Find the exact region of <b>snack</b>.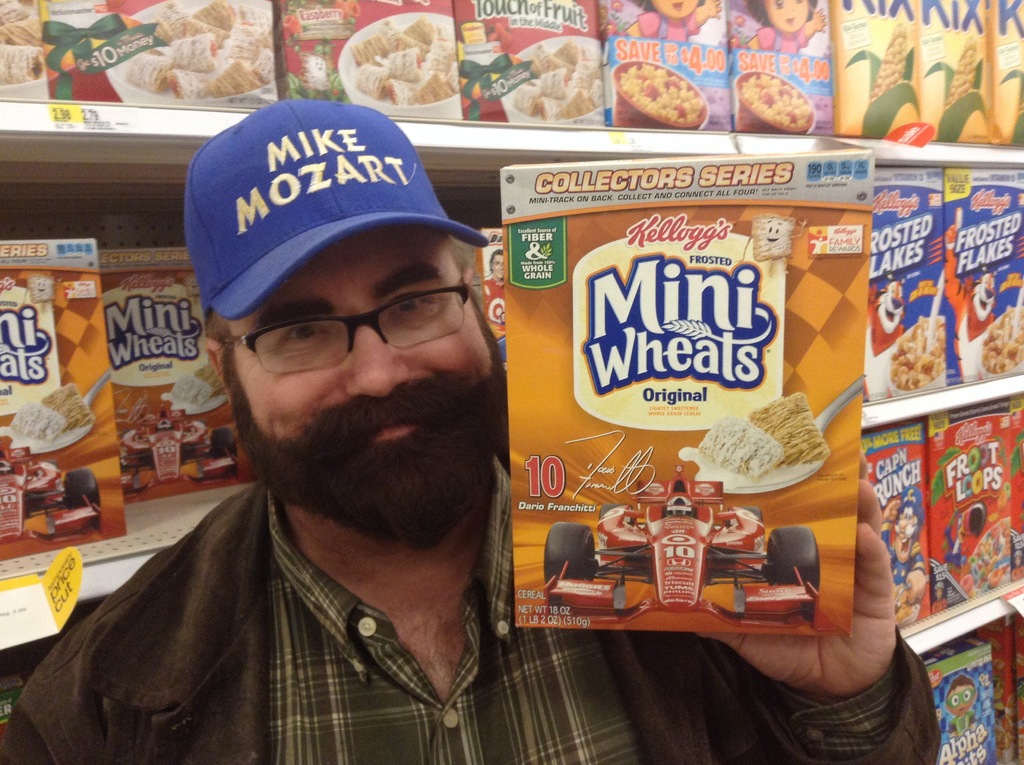
Exact region: <box>886,308,948,392</box>.
